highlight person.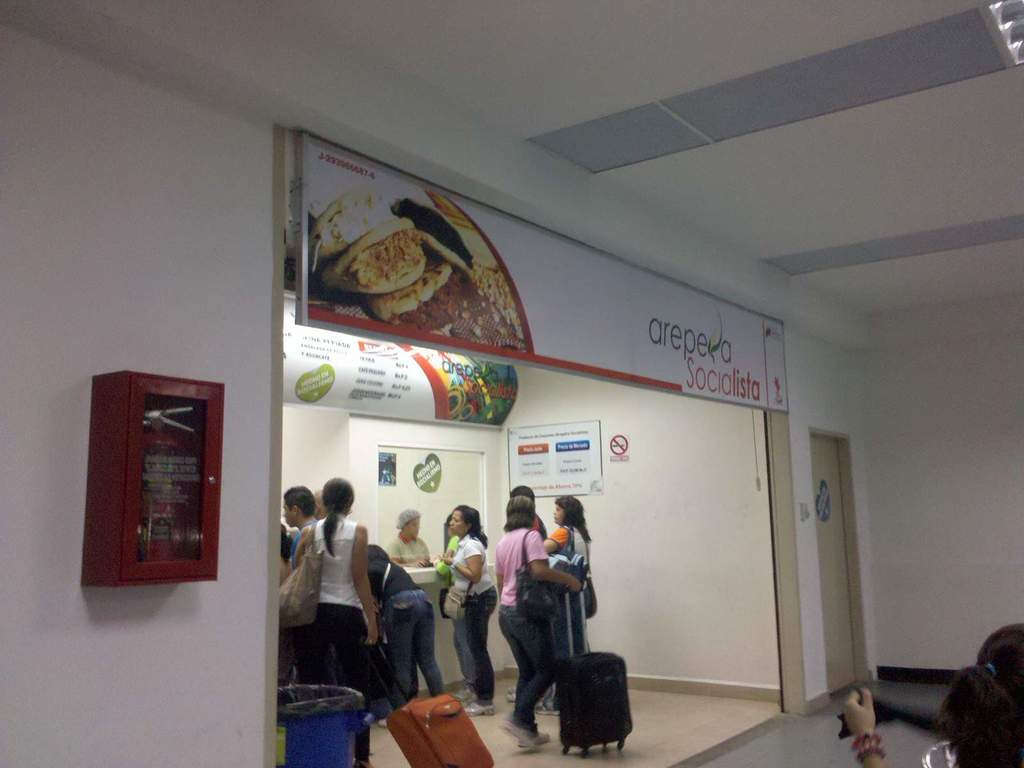
Highlighted region: [493, 497, 582, 750].
